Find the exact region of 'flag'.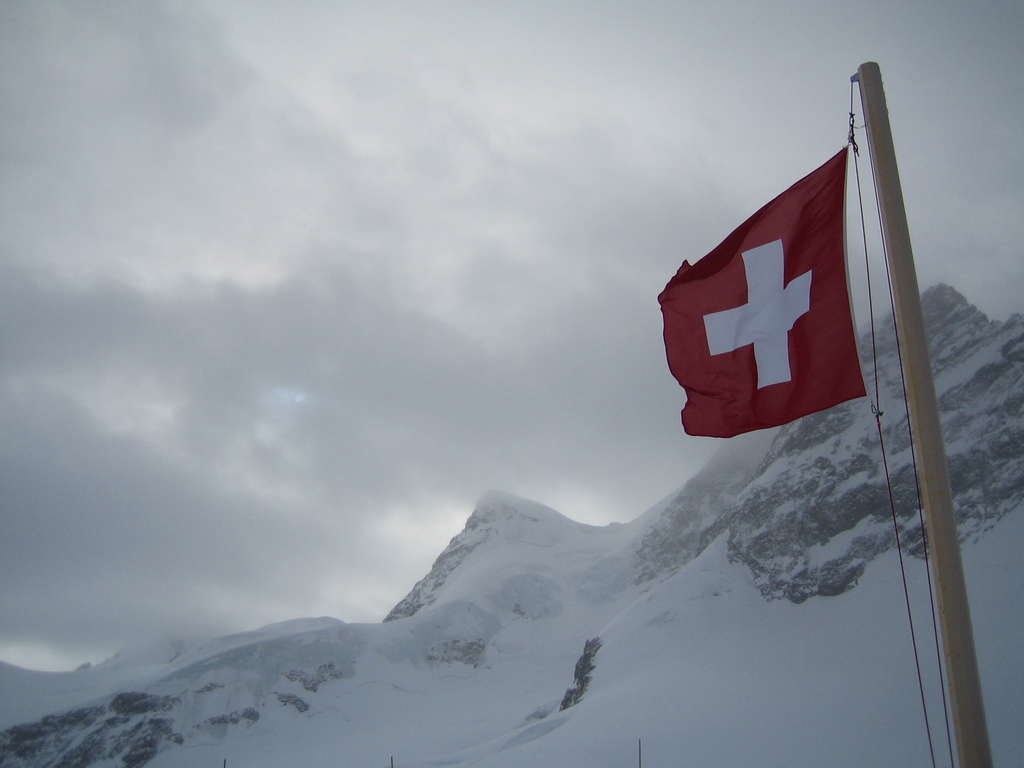
Exact region: 647, 61, 909, 490.
